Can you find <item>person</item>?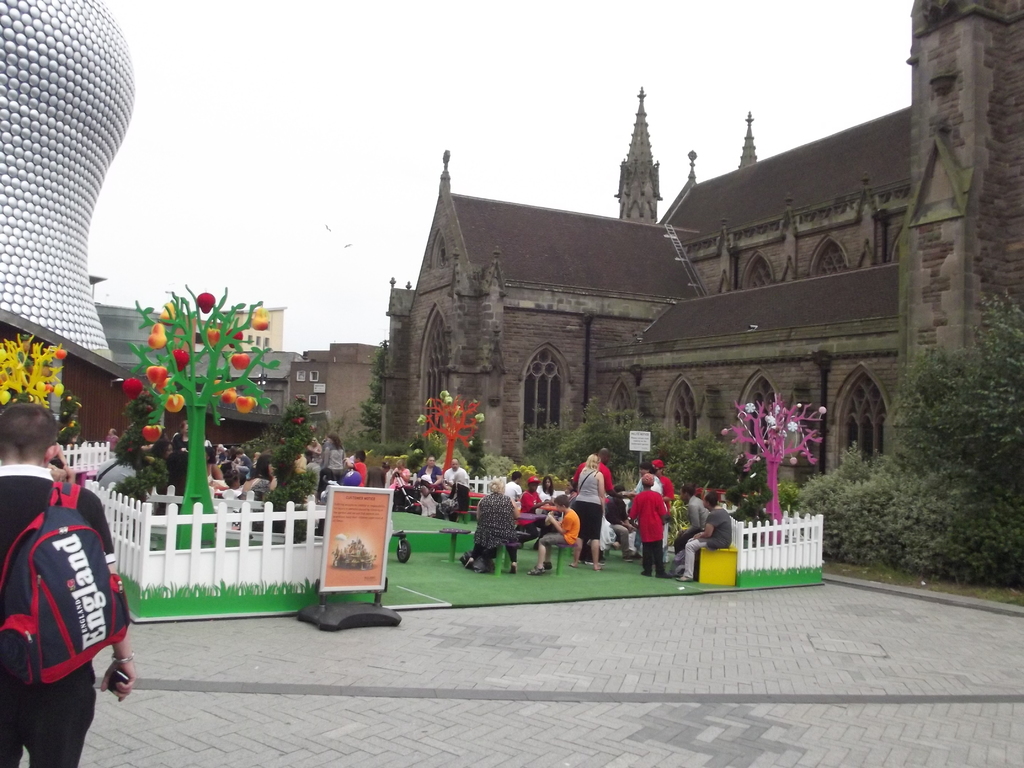
Yes, bounding box: left=571, top=454, right=602, bottom=570.
